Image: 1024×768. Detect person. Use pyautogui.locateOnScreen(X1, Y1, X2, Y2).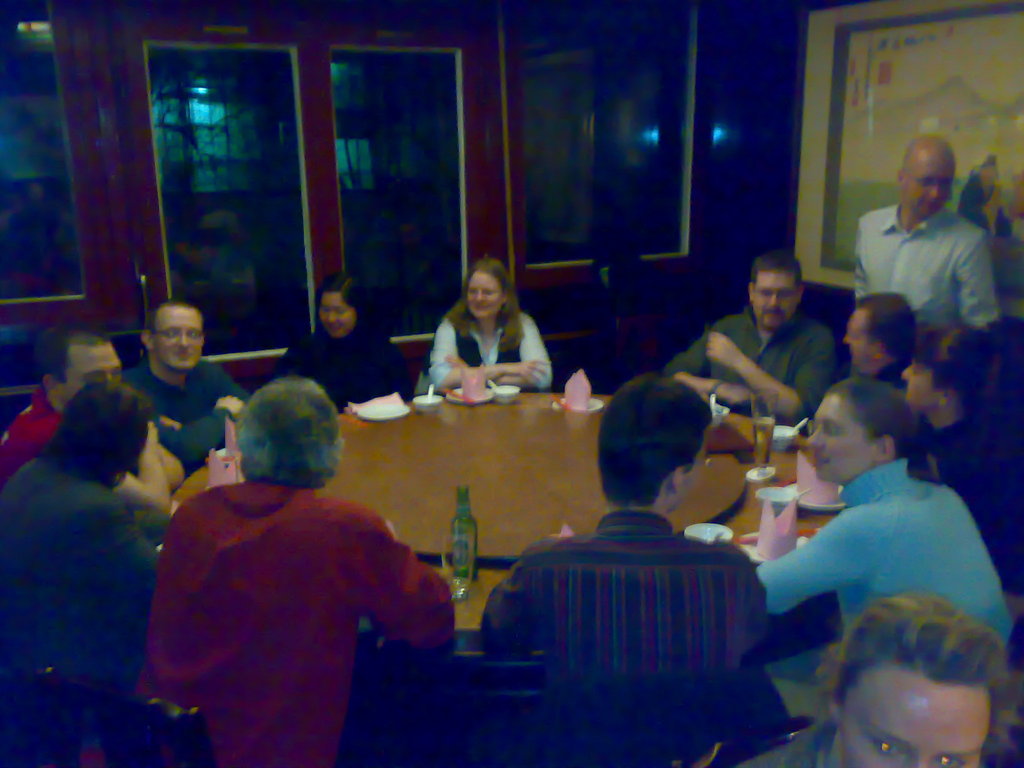
pyautogui.locateOnScreen(479, 369, 778, 767).
